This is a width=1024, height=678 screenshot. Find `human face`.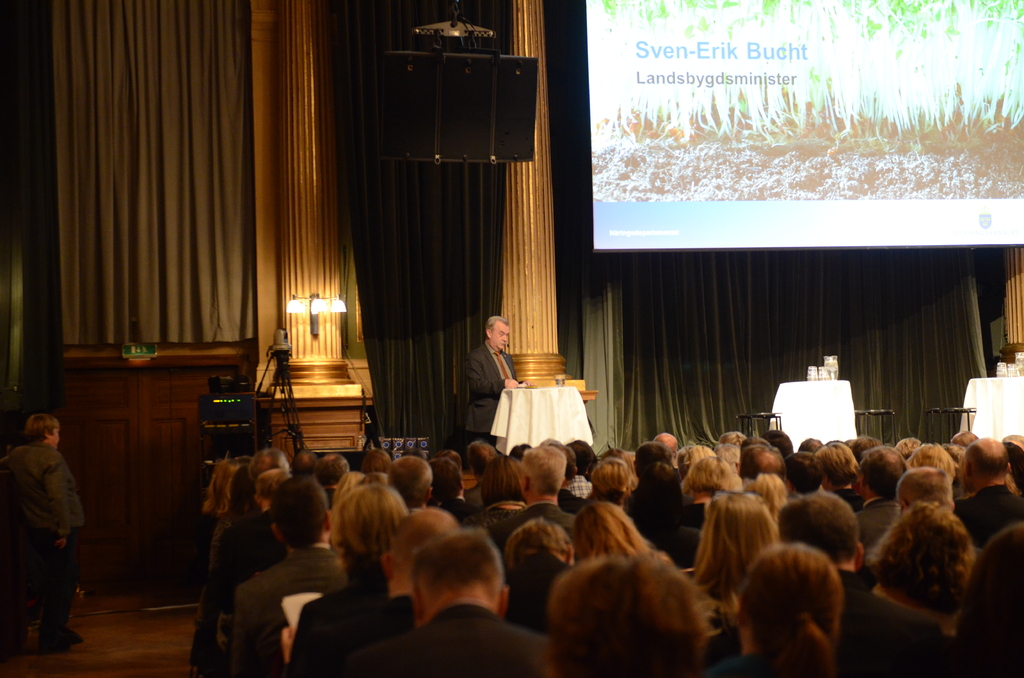
Bounding box: locate(47, 432, 53, 449).
